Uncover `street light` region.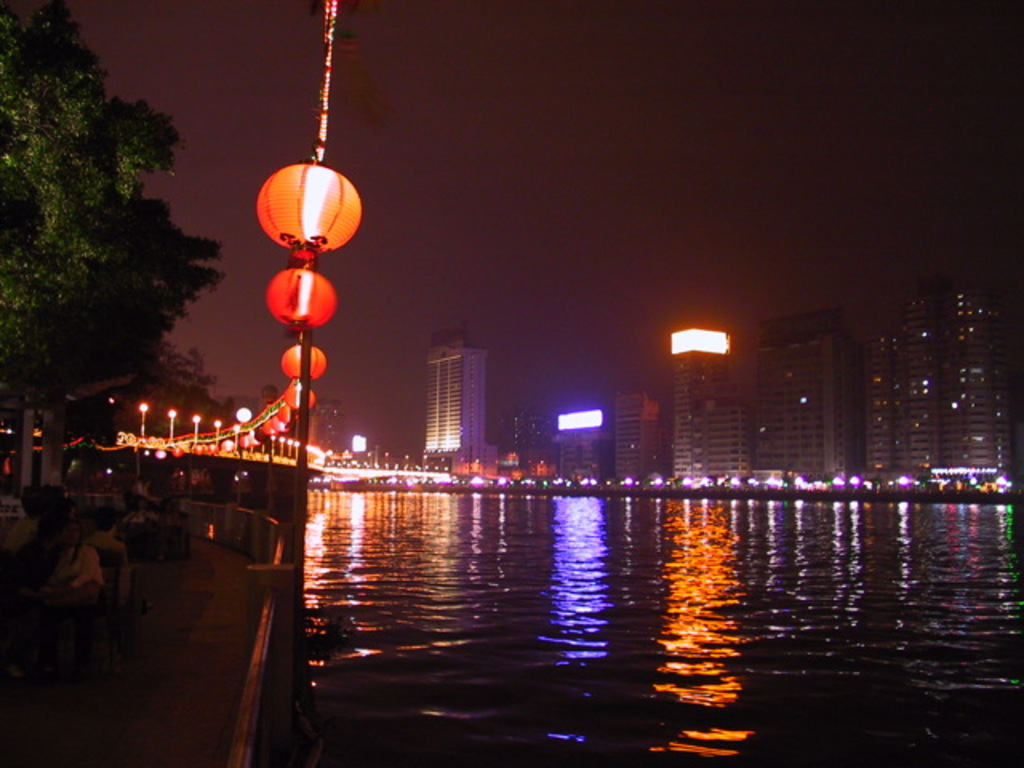
Uncovered: select_region(192, 414, 198, 446).
